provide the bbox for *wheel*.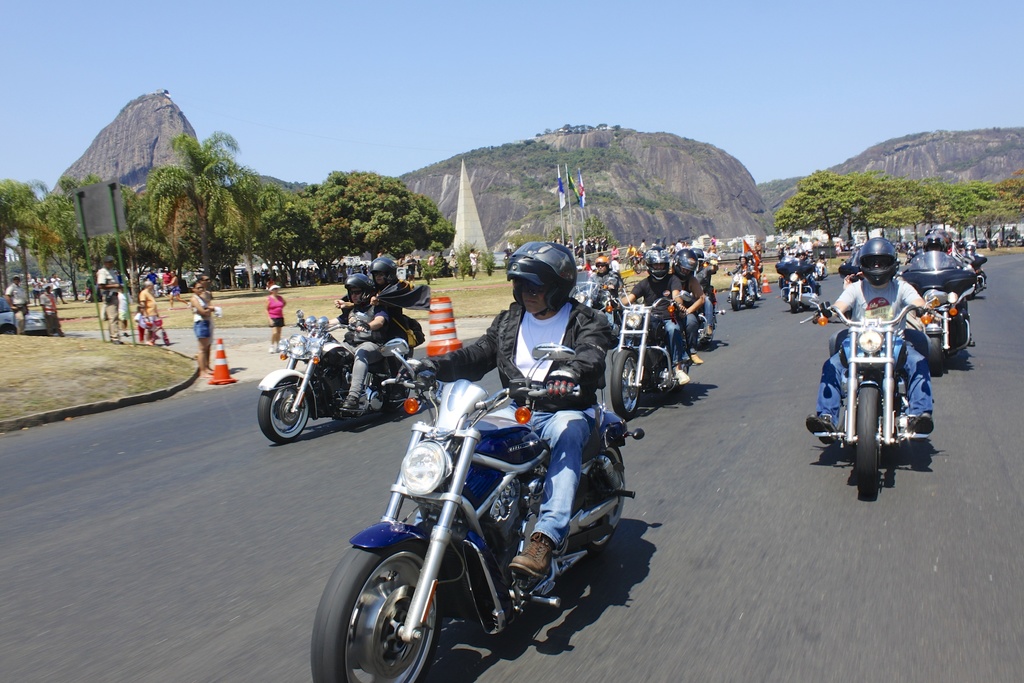
312 543 449 682.
